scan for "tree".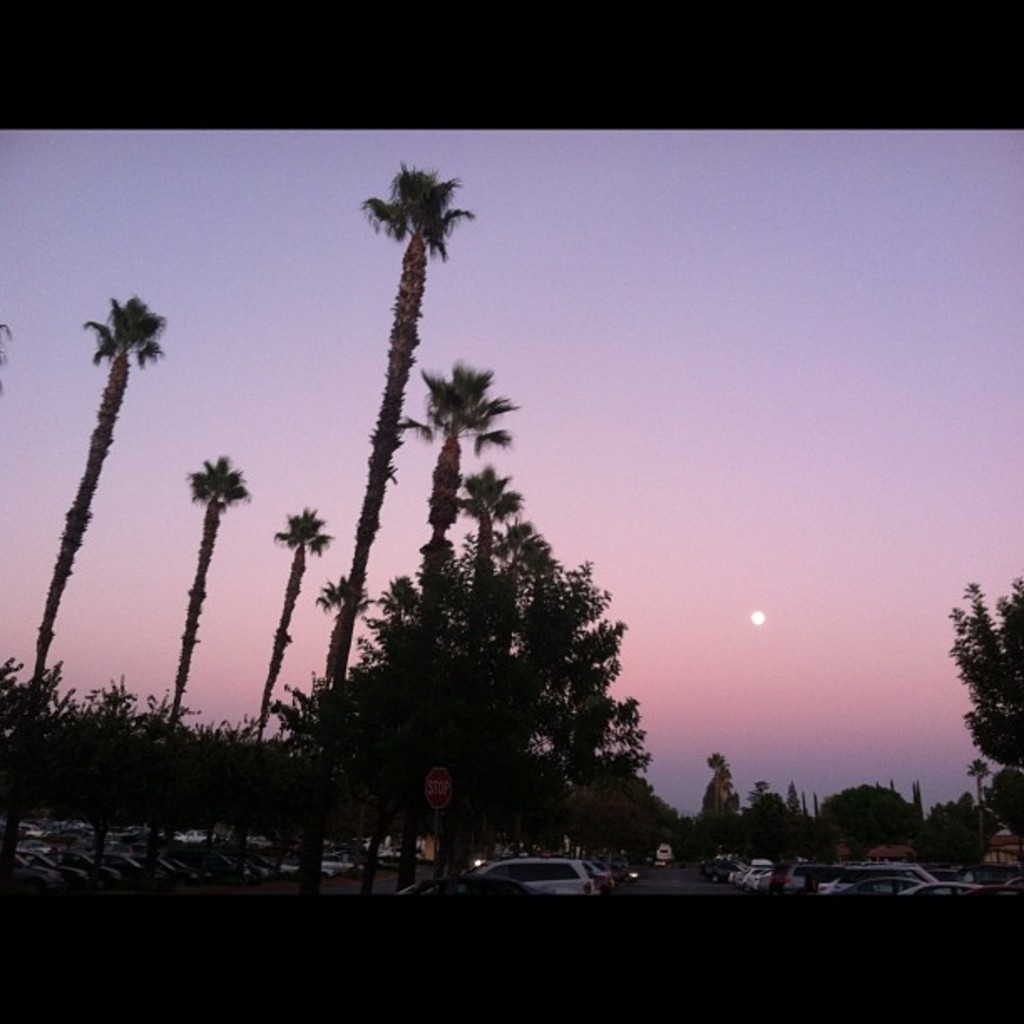
Scan result: select_region(269, 457, 328, 713).
